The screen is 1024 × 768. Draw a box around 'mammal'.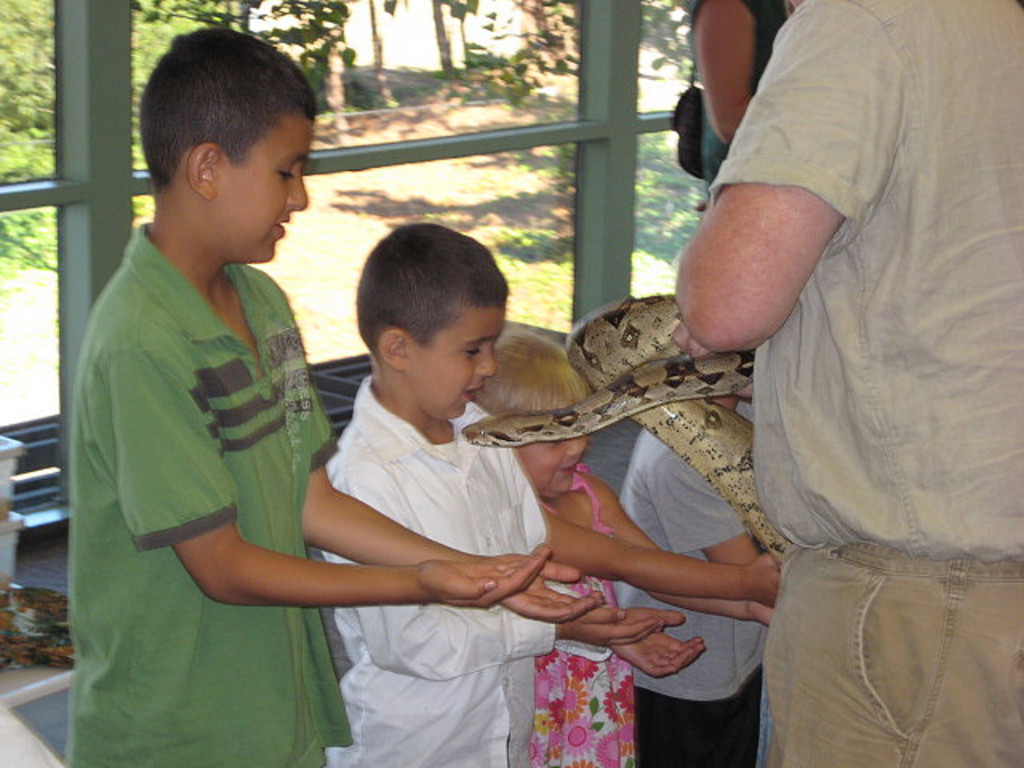
bbox=(330, 222, 696, 766).
